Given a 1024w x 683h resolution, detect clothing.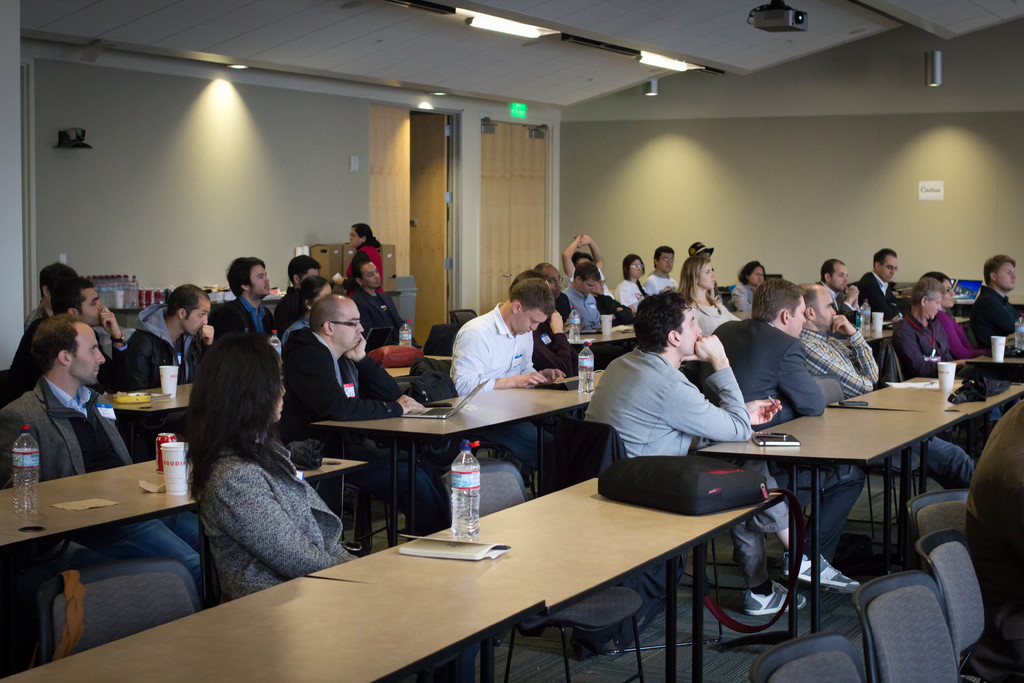
Rect(856, 269, 902, 318).
